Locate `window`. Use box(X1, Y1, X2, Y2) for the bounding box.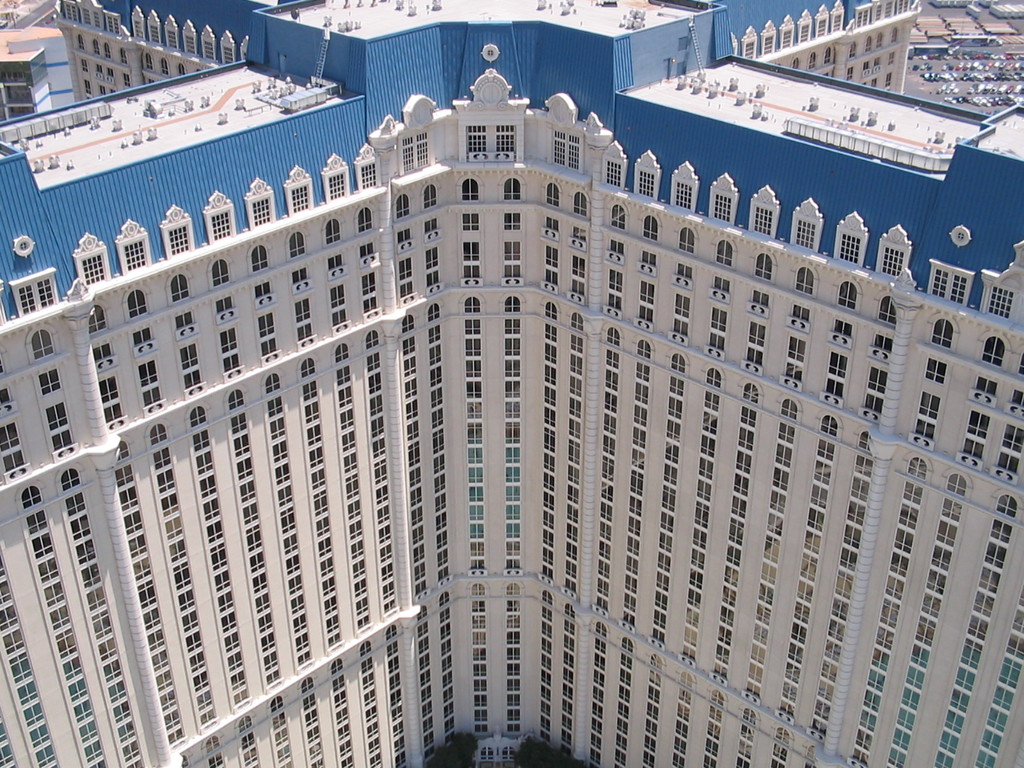
box(726, 541, 742, 568).
